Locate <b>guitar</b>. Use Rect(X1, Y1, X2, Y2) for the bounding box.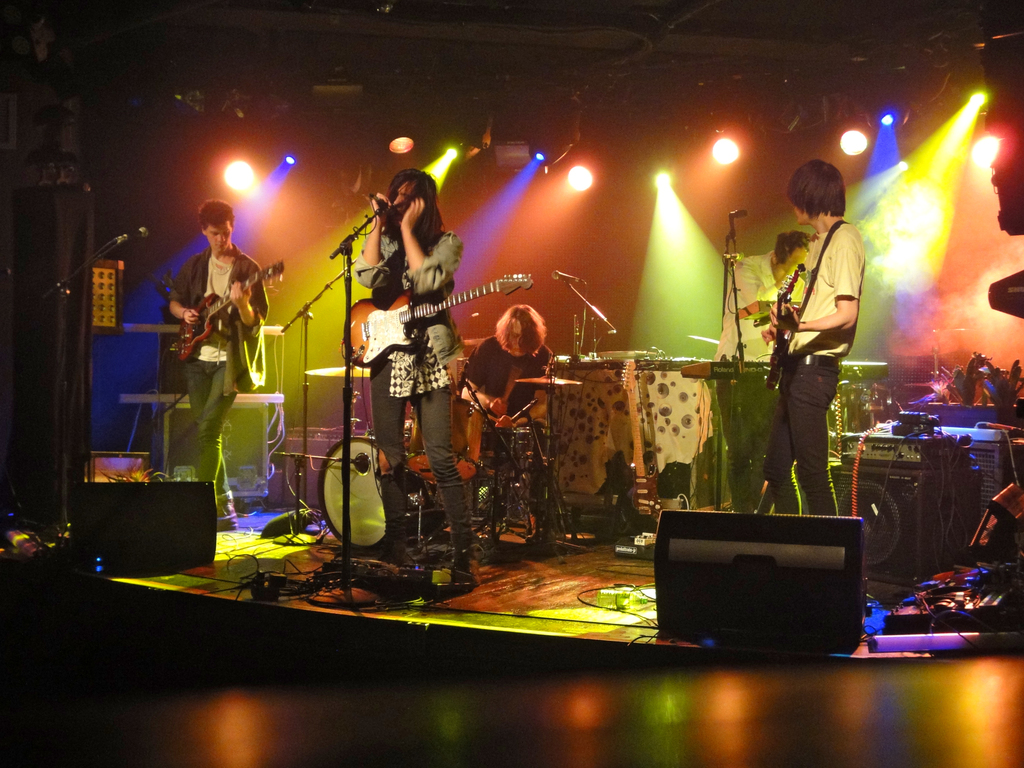
Rect(767, 260, 806, 393).
